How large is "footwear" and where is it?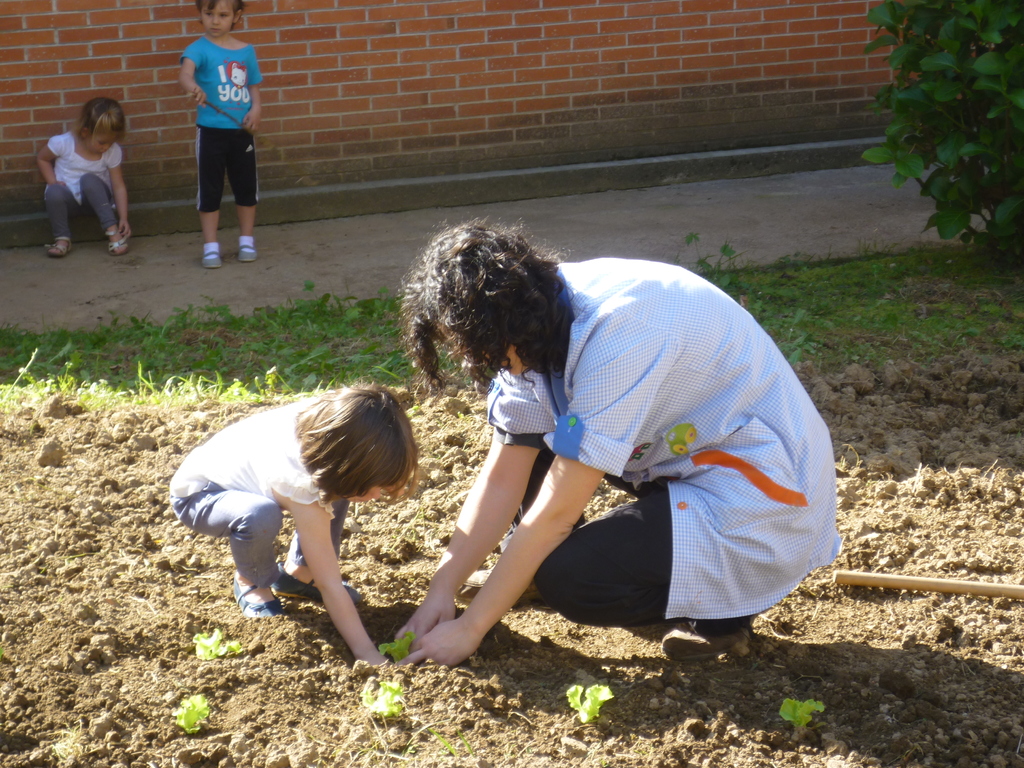
Bounding box: <region>236, 236, 259, 264</region>.
